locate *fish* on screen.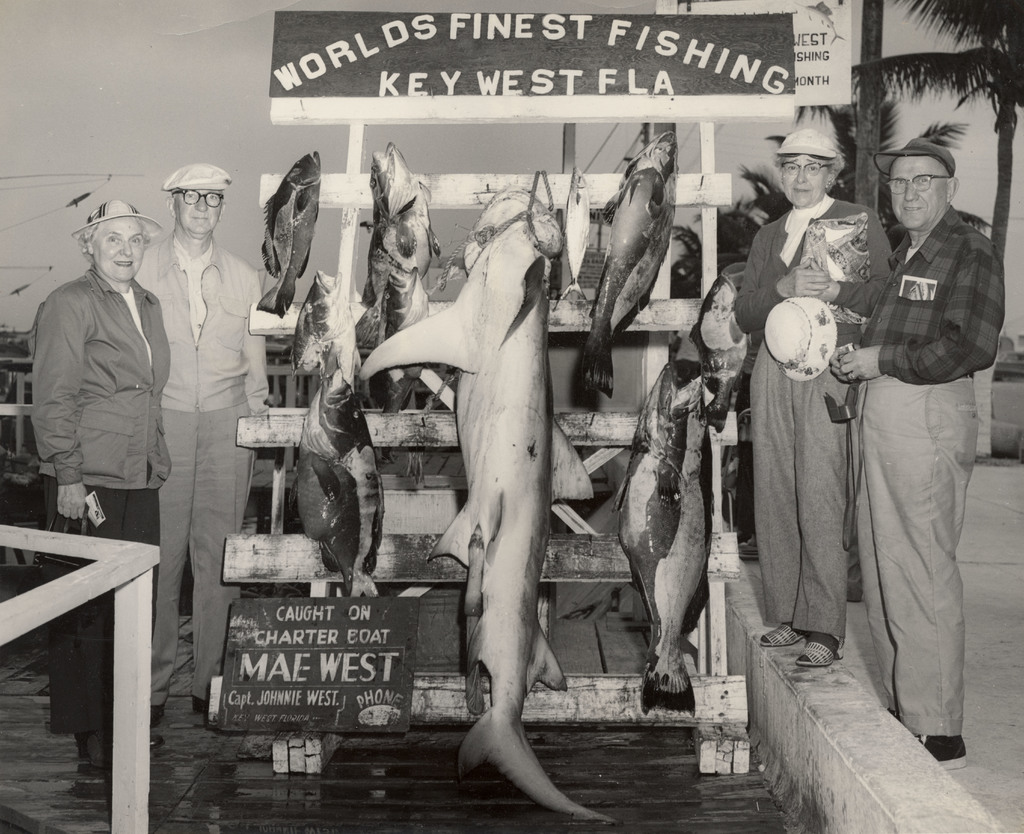
On screen at rect(255, 150, 325, 317).
